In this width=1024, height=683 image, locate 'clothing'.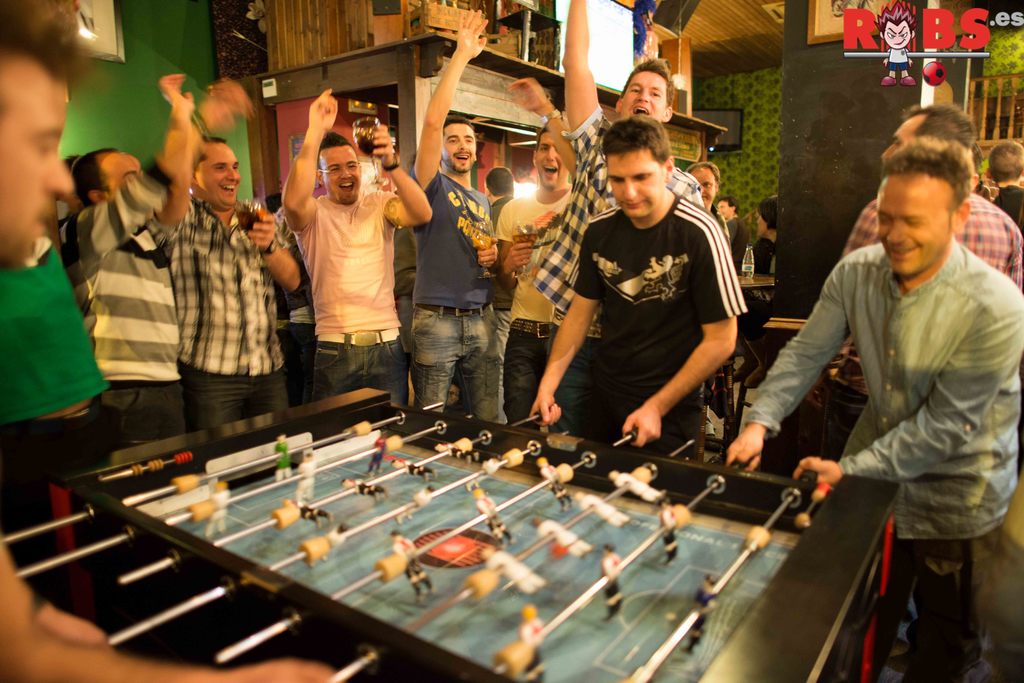
Bounding box: (x1=845, y1=185, x2=1023, y2=680).
